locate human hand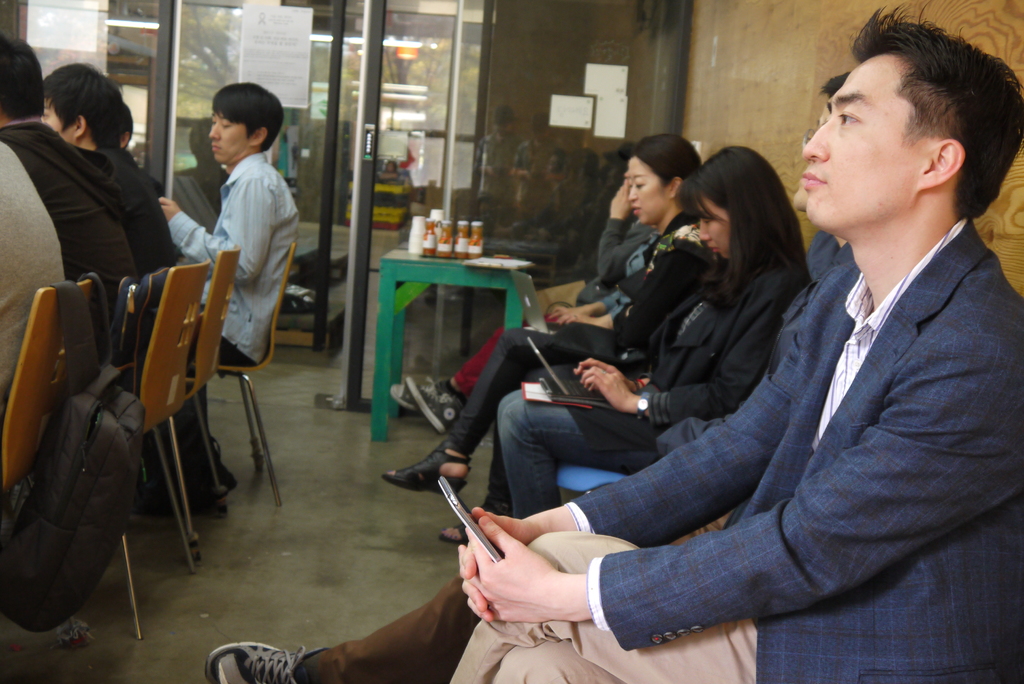
{"left": 158, "top": 195, "right": 182, "bottom": 221}
